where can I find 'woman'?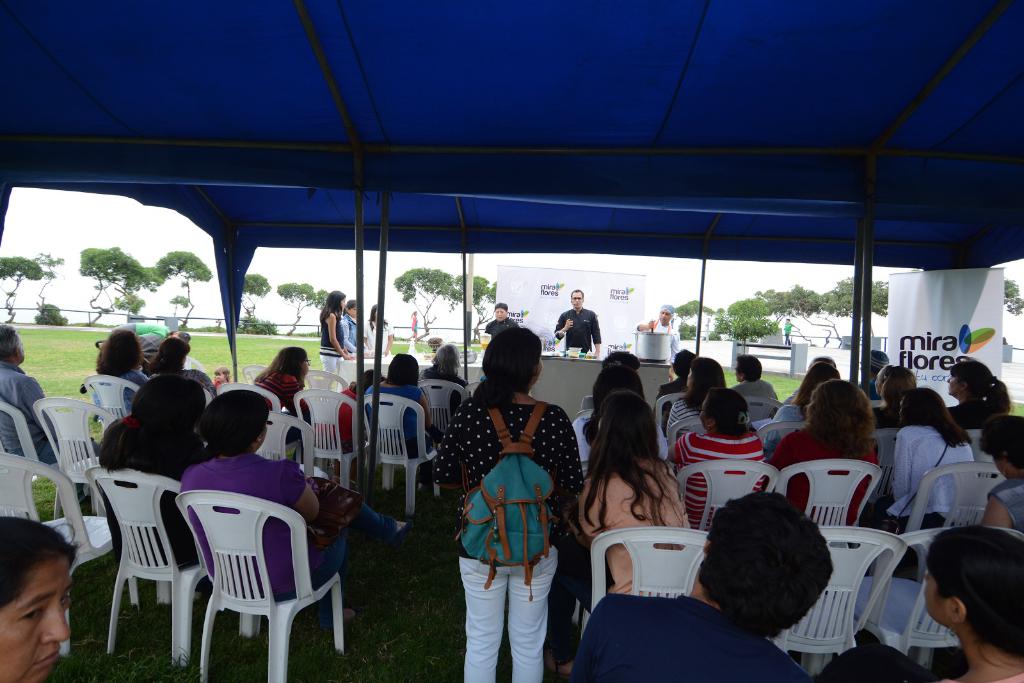
You can find it at {"x1": 755, "y1": 360, "x2": 842, "y2": 456}.
